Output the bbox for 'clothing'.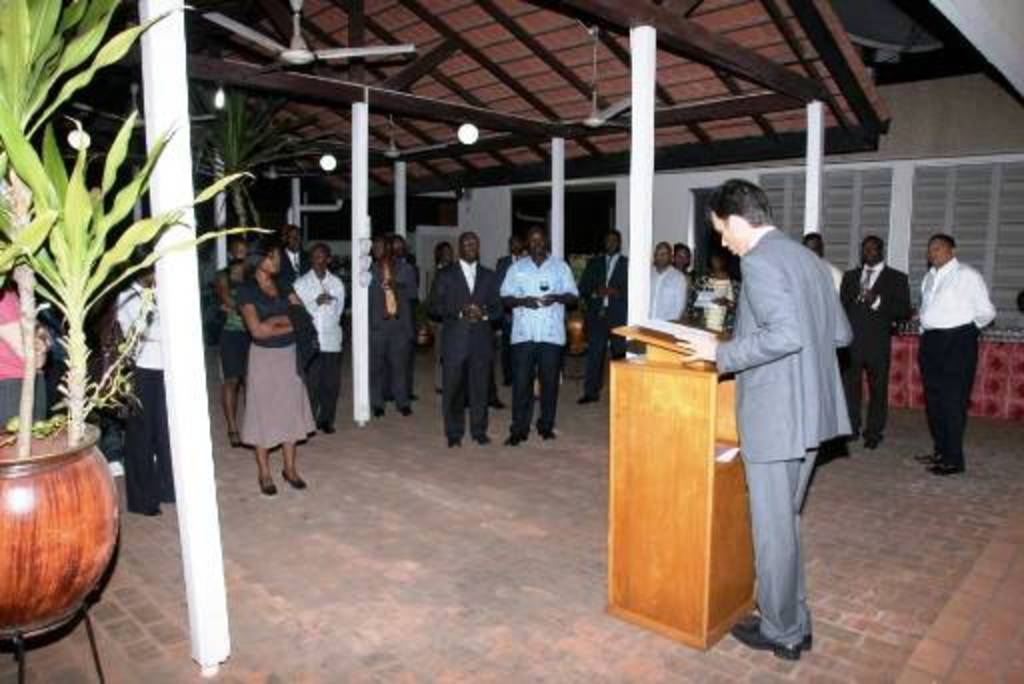
[x1=490, y1=252, x2=586, y2=428].
